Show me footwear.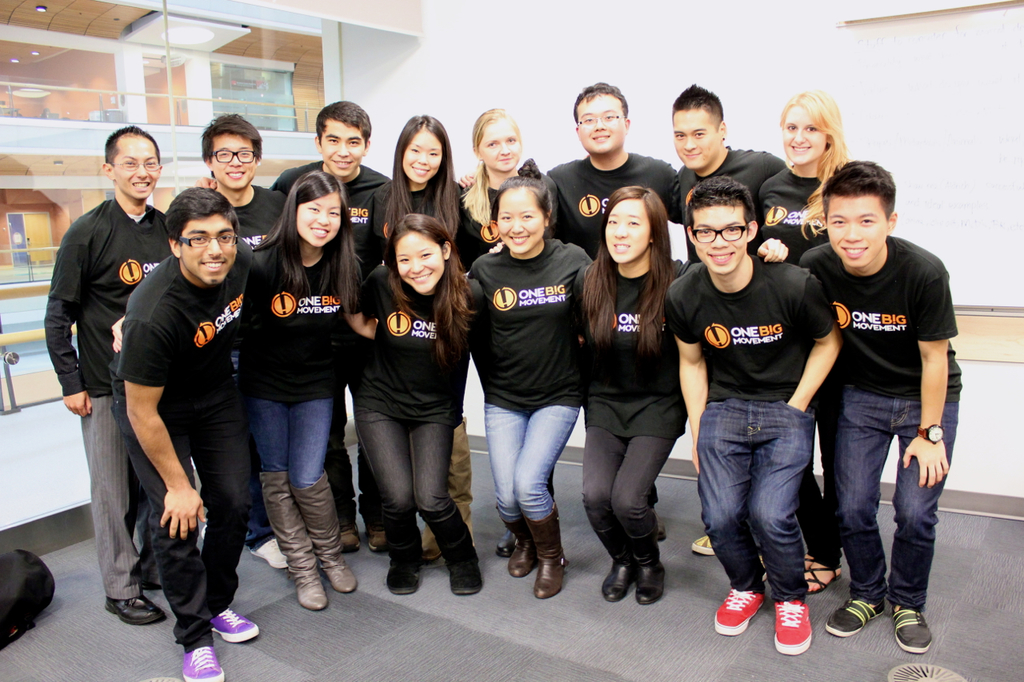
footwear is here: detection(770, 597, 816, 654).
